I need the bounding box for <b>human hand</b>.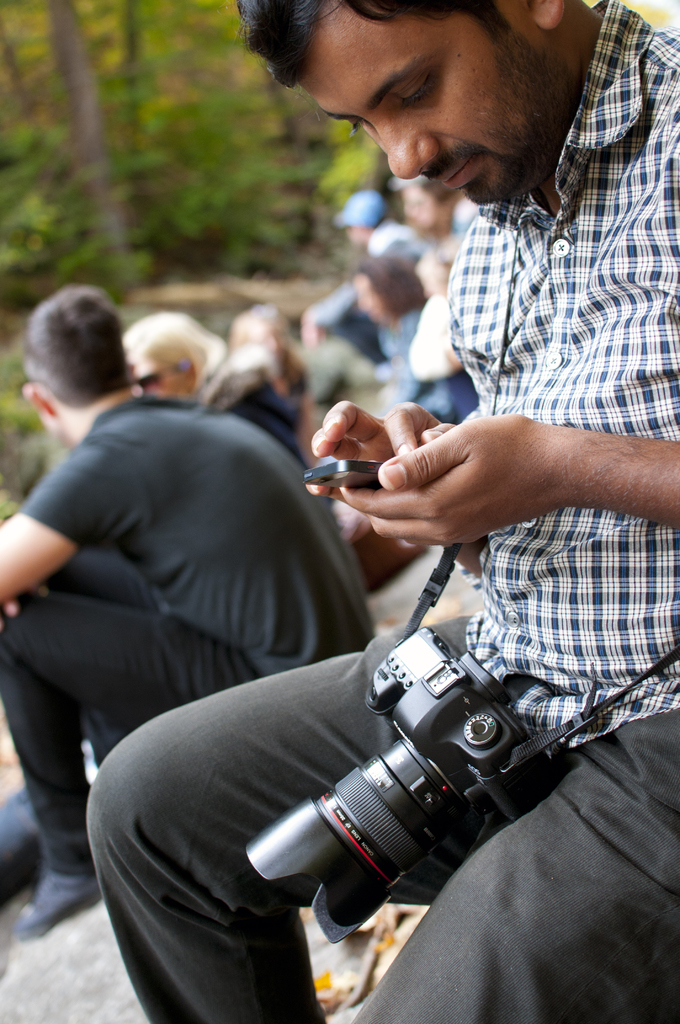
Here it is: (left=339, top=409, right=558, bottom=548).
